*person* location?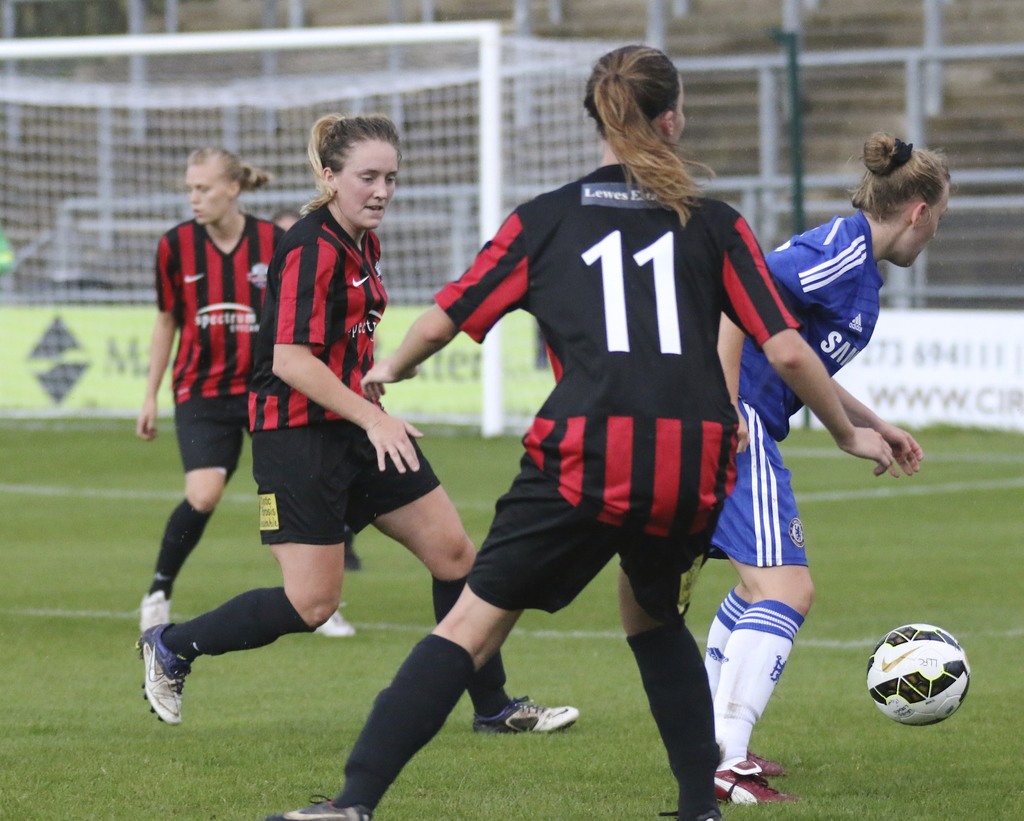
pyautogui.locateOnScreen(691, 123, 957, 817)
